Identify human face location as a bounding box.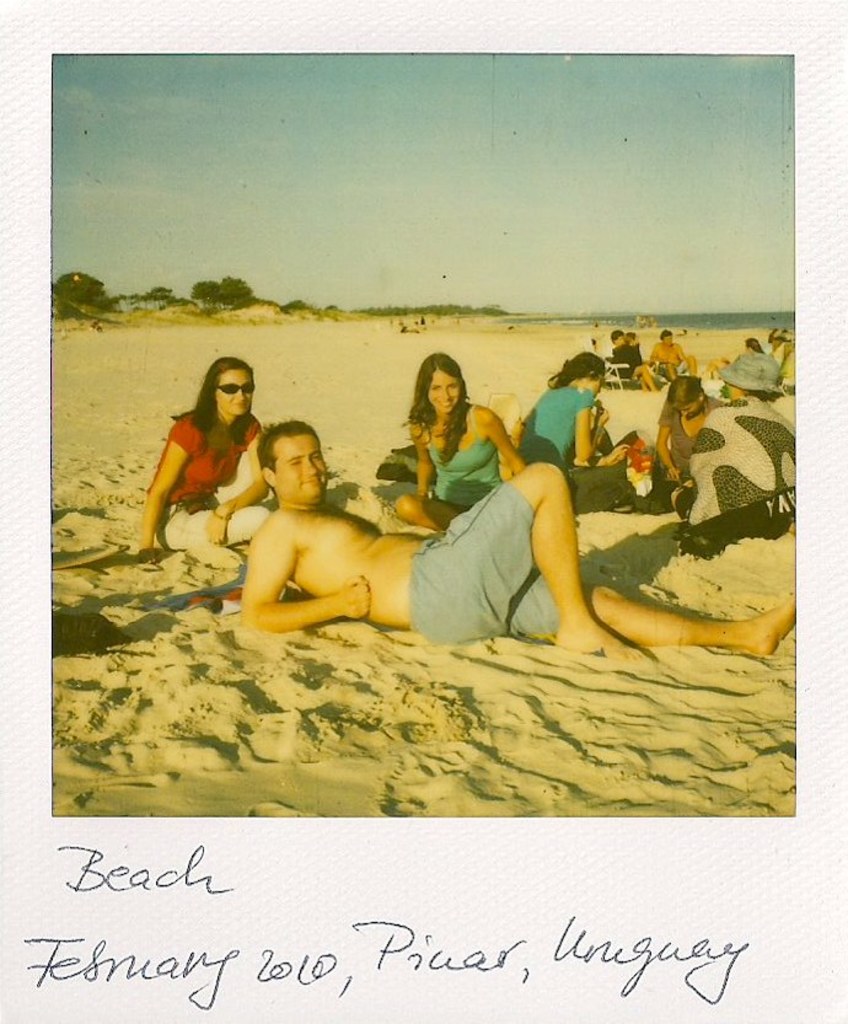
683, 404, 694, 412.
